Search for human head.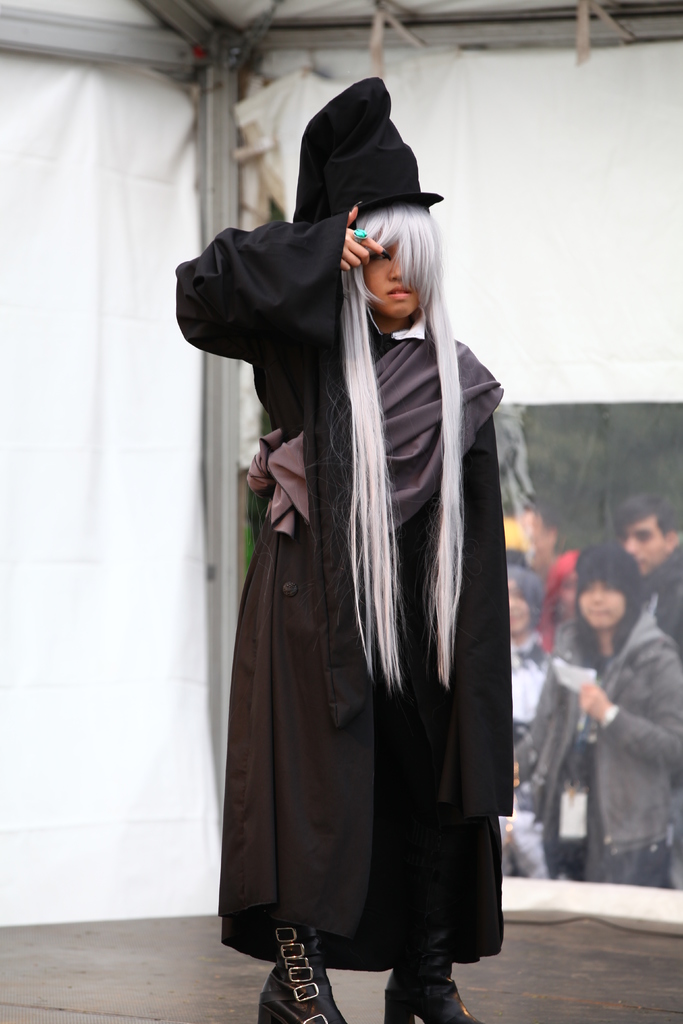
Found at bbox=(577, 538, 641, 634).
